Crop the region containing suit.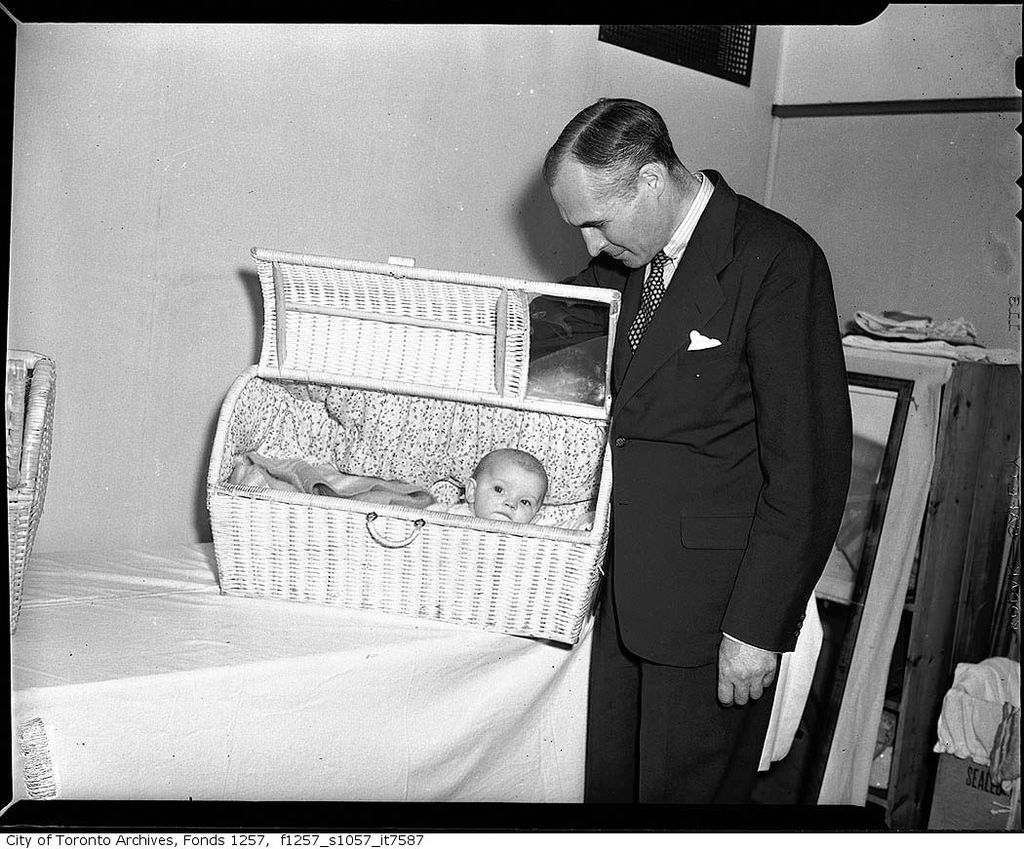
Crop region: BBox(495, 122, 874, 689).
